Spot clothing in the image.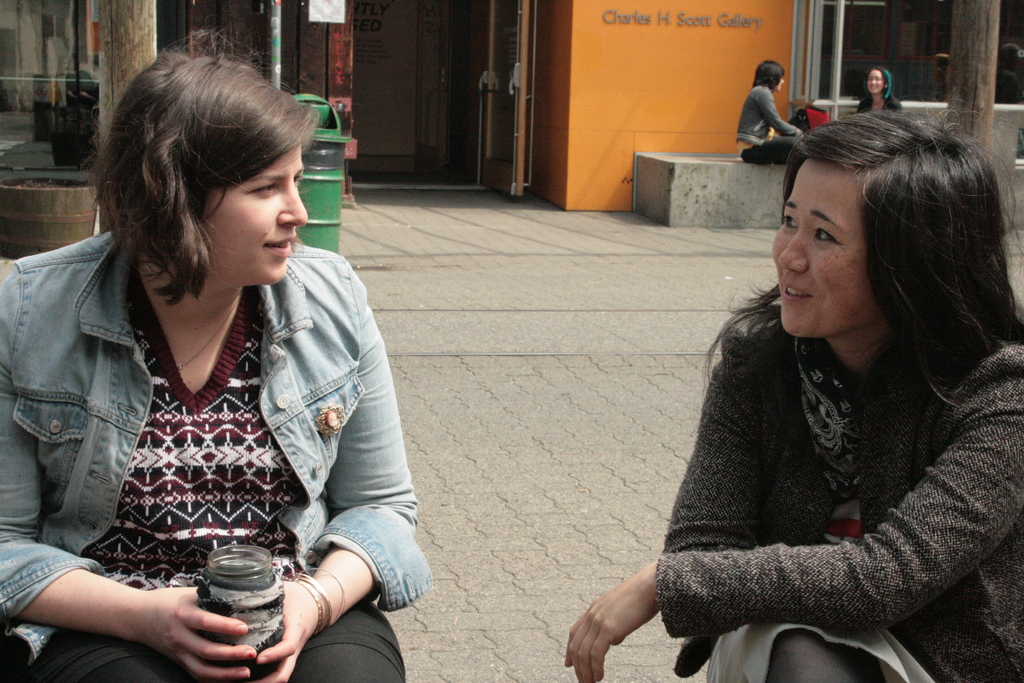
clothing found at region(19, 221, 408, 644).
